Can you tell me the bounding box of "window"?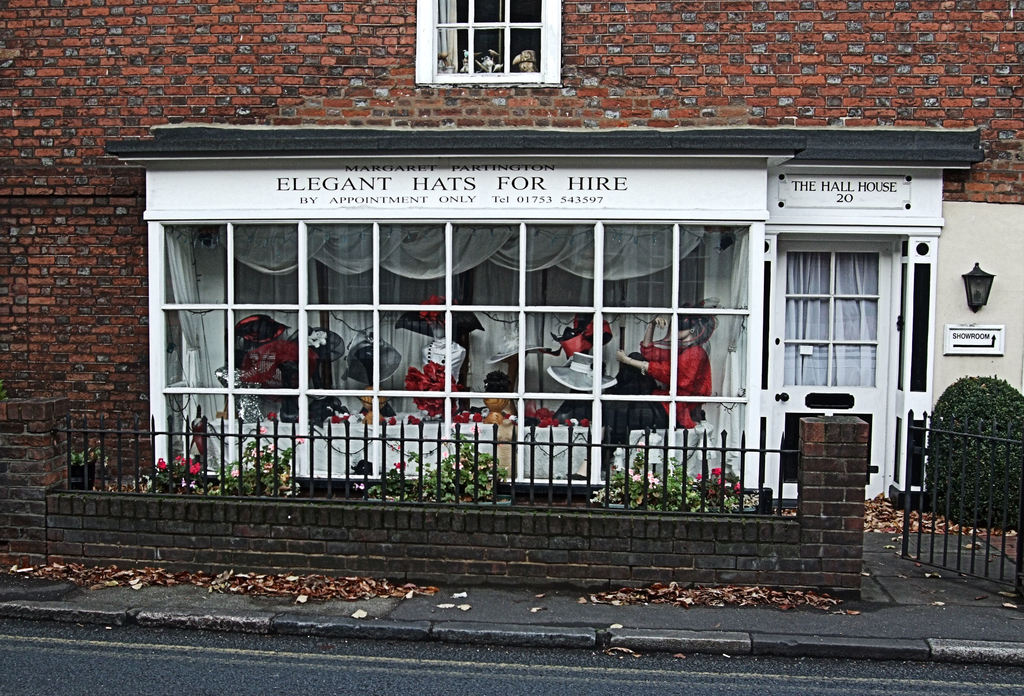
pyautogui.locateOnScreen(408, 0, 569, 85).
